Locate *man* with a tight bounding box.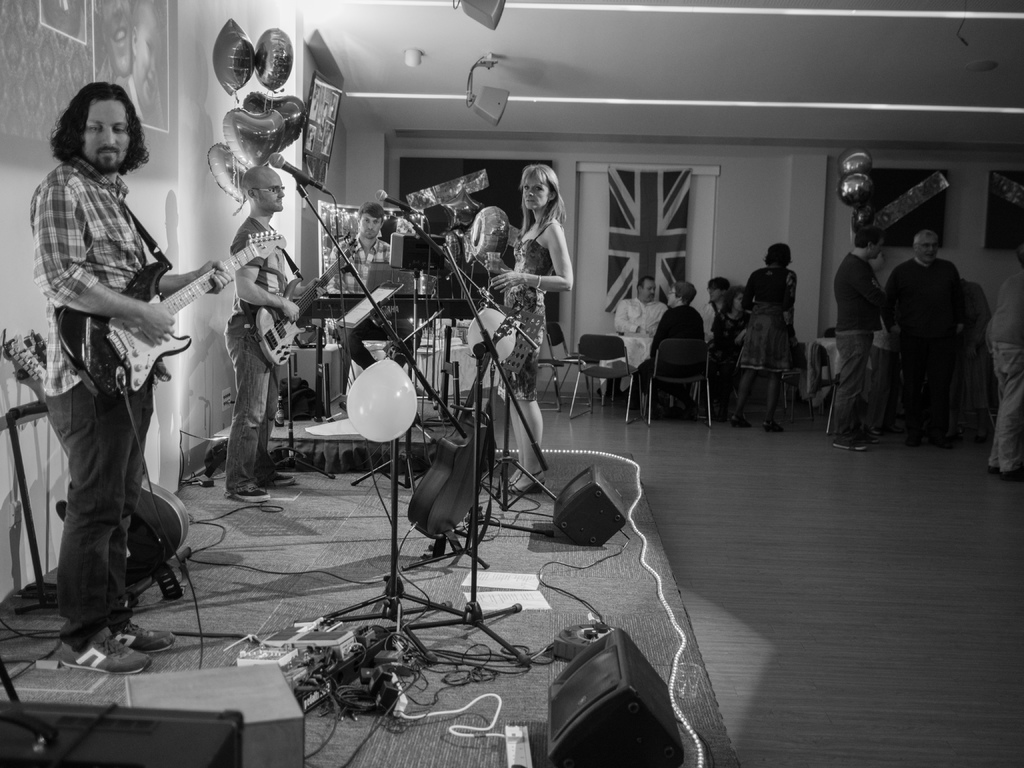
225/164/326/502.
